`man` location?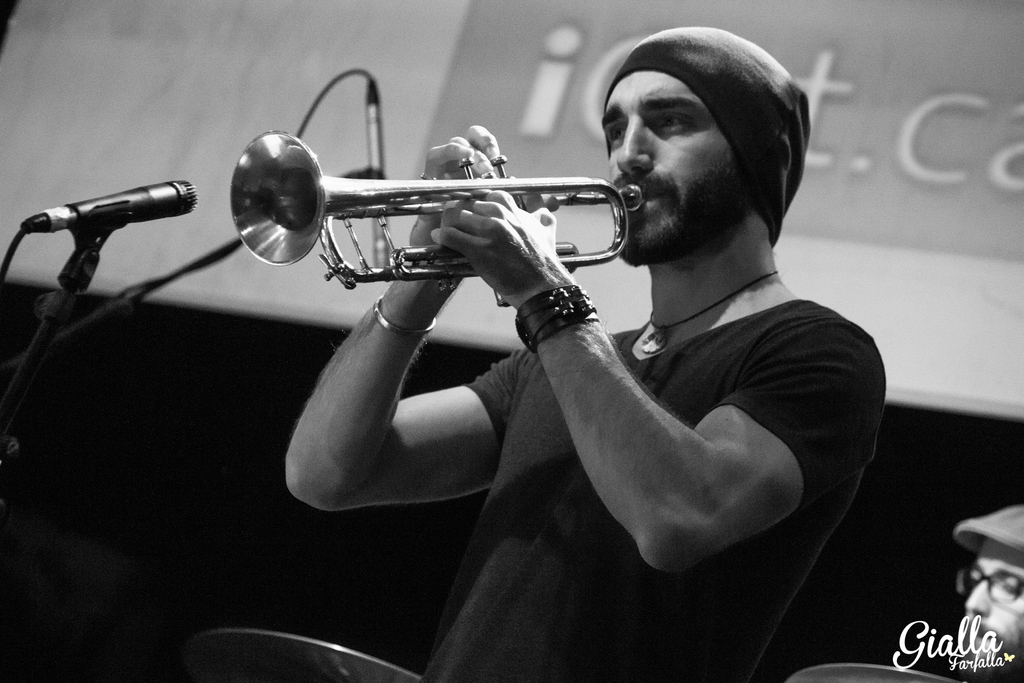
pyautogui.locateOnScreen(947, 509, 1023, 682)
